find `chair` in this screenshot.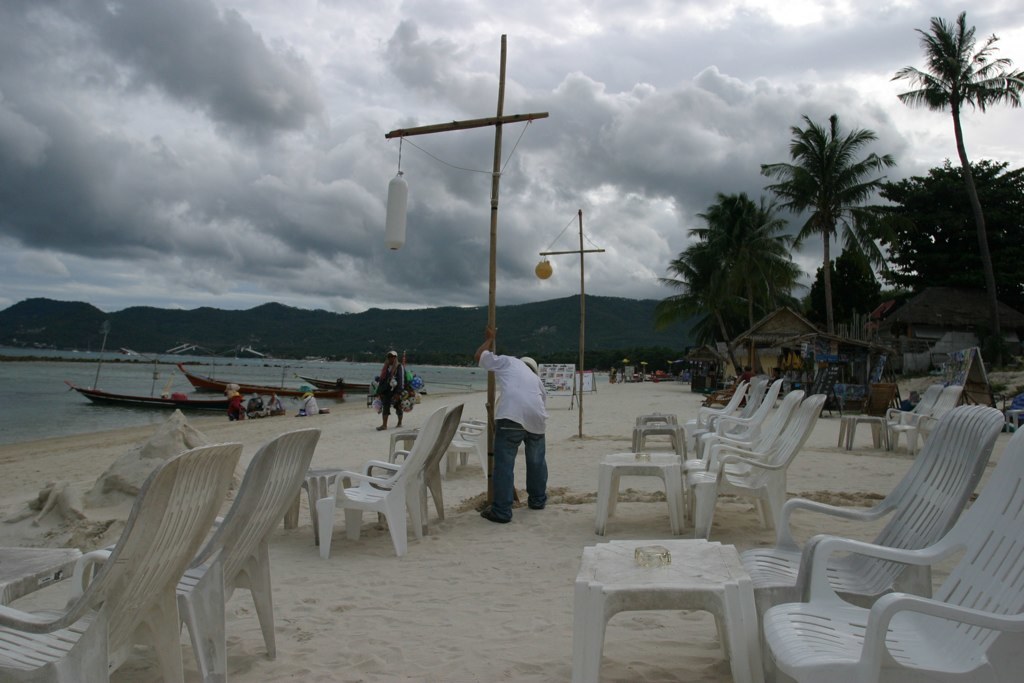
The bounding box for `chair` is x1=320, y1=407, x2=450, y2=552.
